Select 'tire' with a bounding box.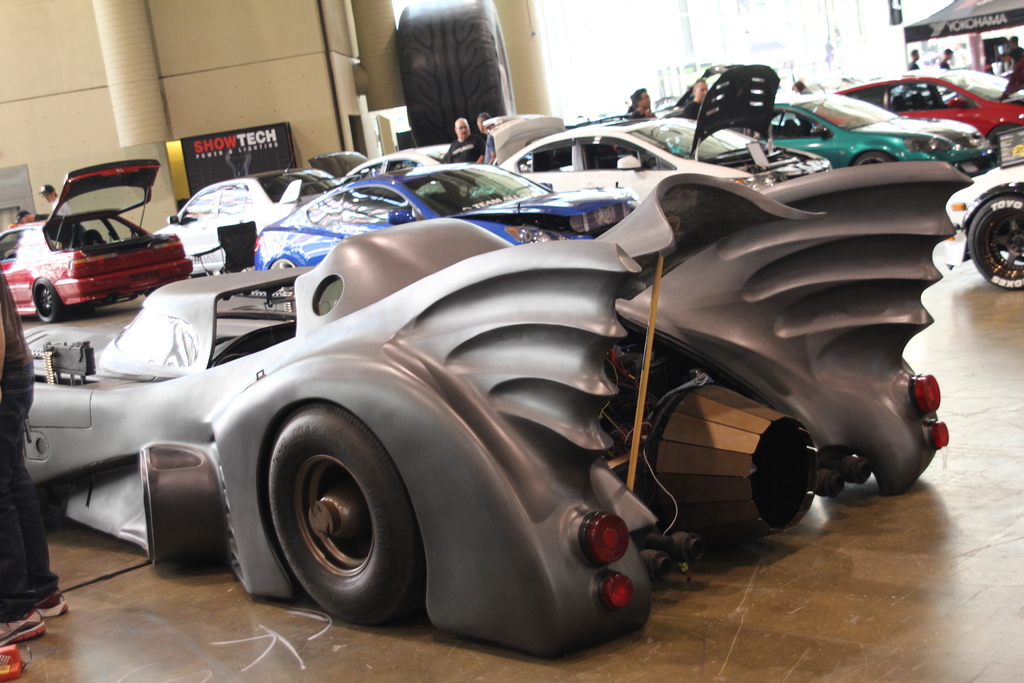
<region>28, 278, 63, 322</region>.
